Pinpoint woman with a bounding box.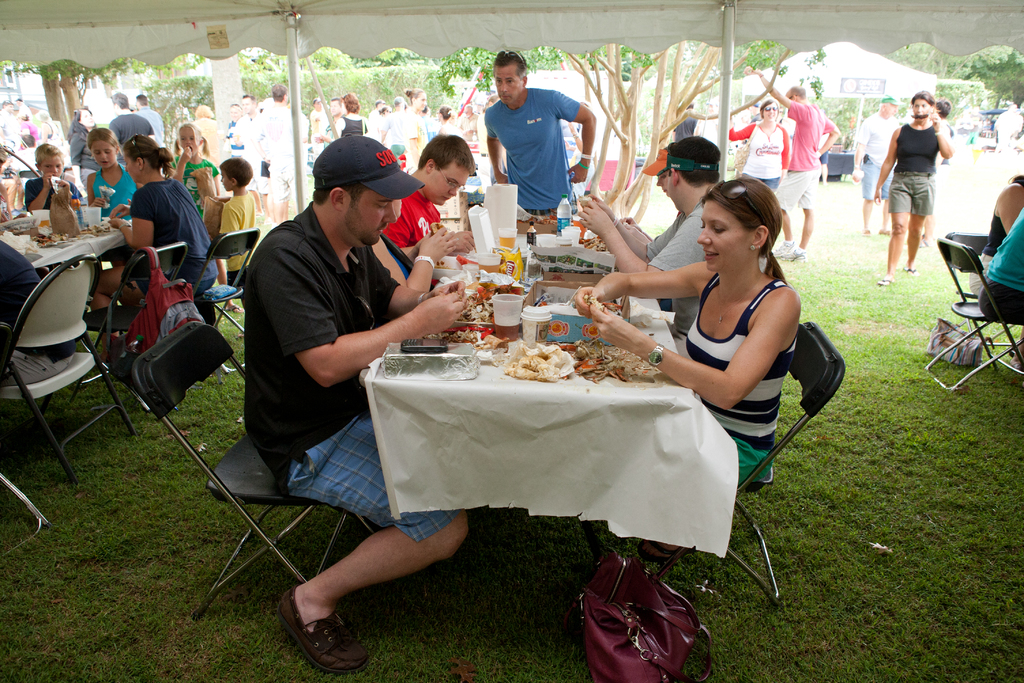
(x1=67, y1=107, x2=100, y2=198).
